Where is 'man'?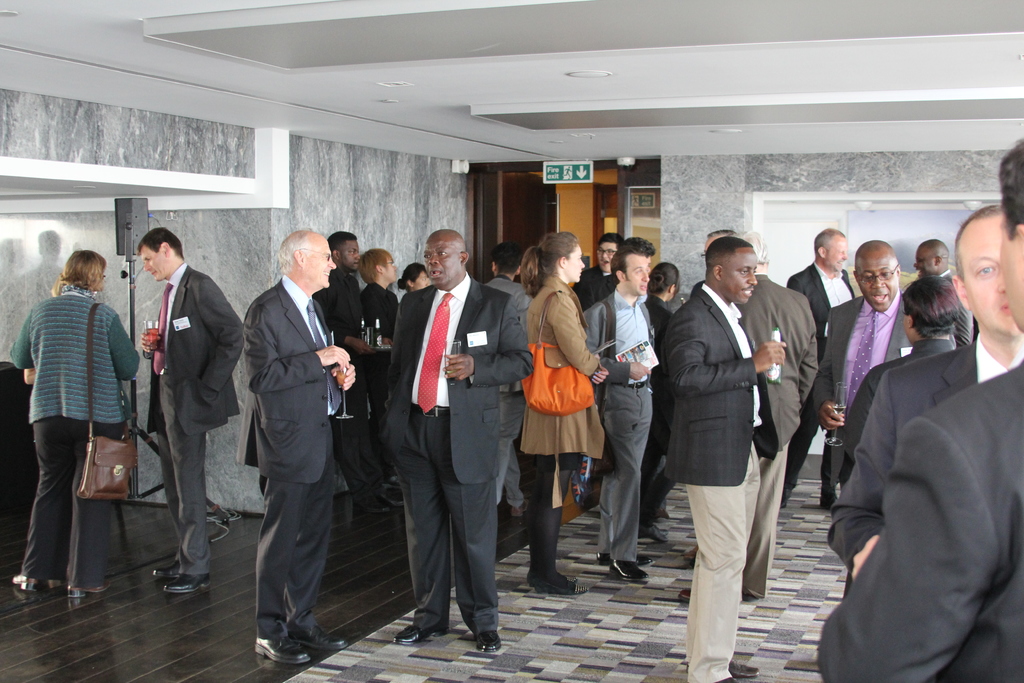
[left=676, top=228, right=831, bottom=603].
